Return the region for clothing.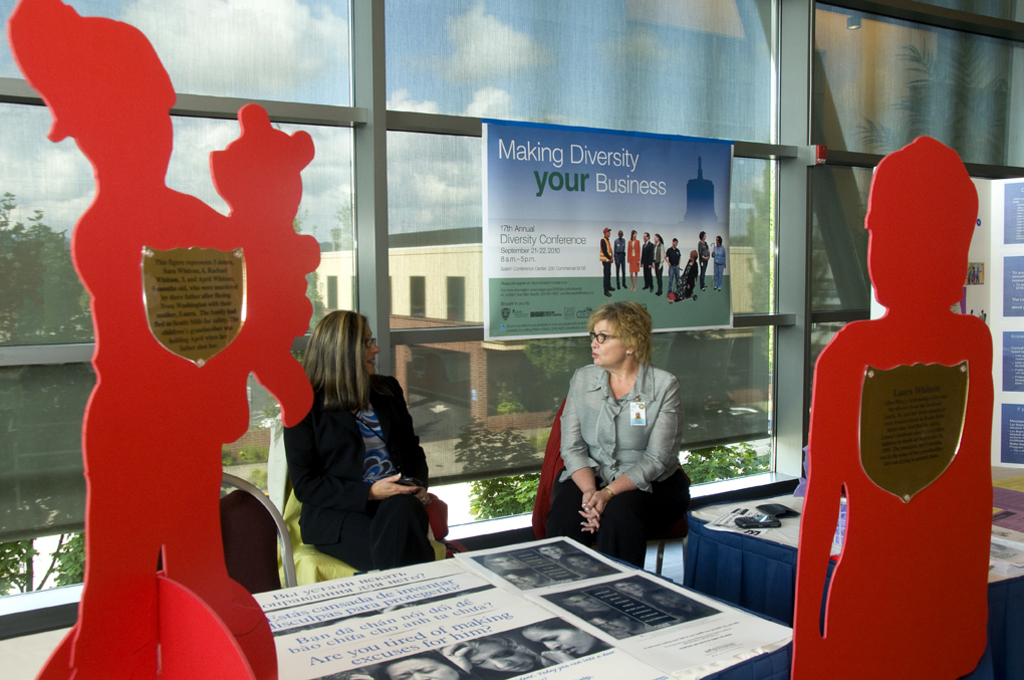
(667,244,681,290).
